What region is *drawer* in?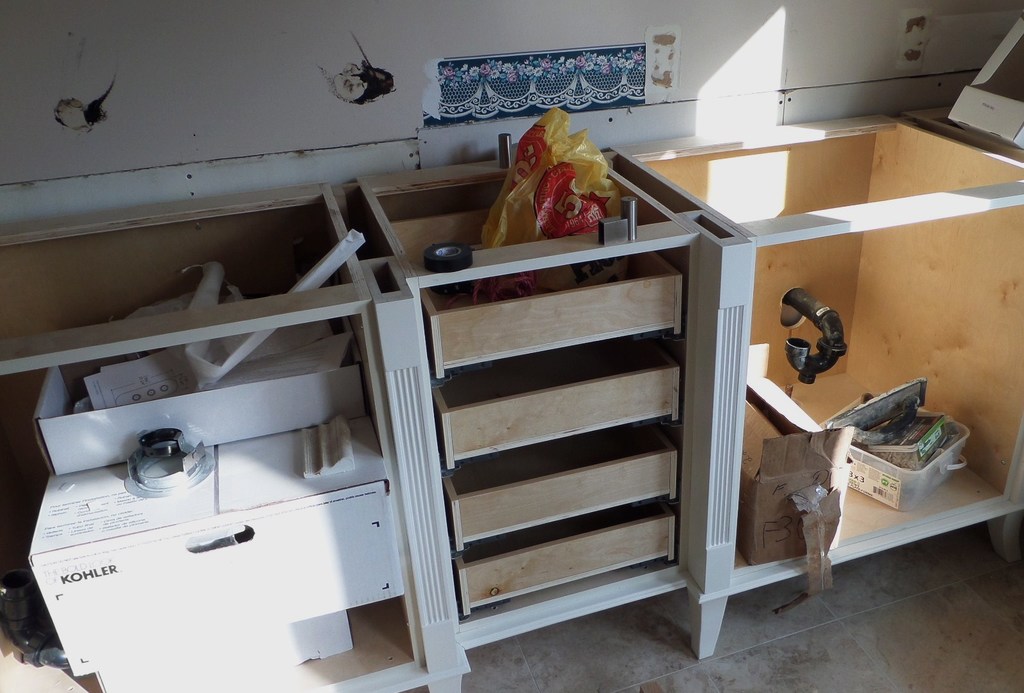
433, 344, 681, 467.
